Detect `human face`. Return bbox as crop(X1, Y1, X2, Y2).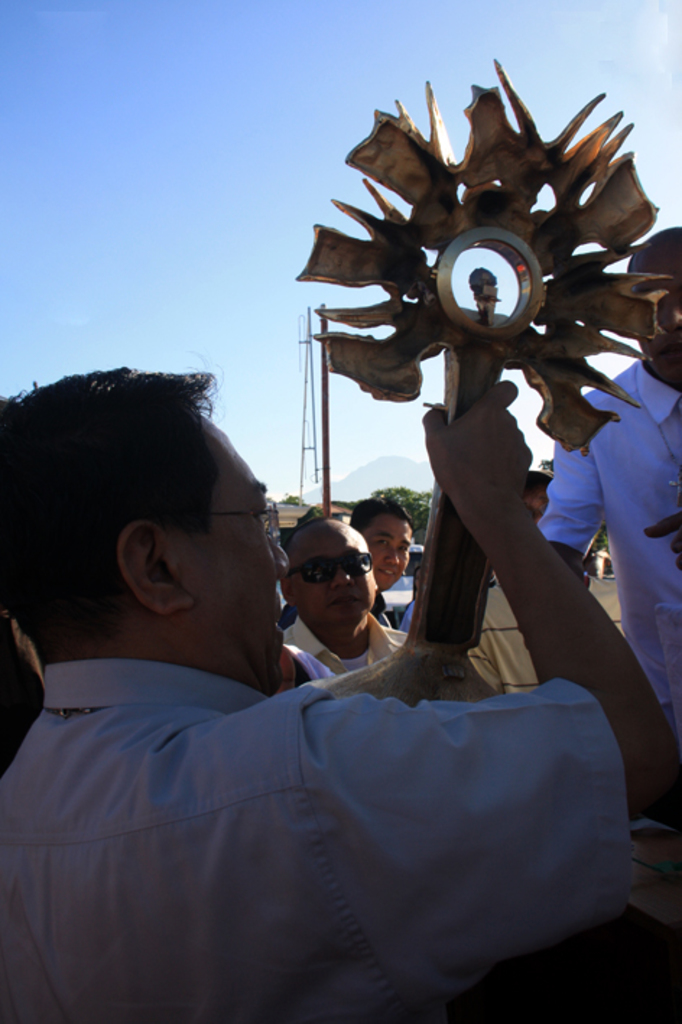
crop(361, 517, 409, 589).
